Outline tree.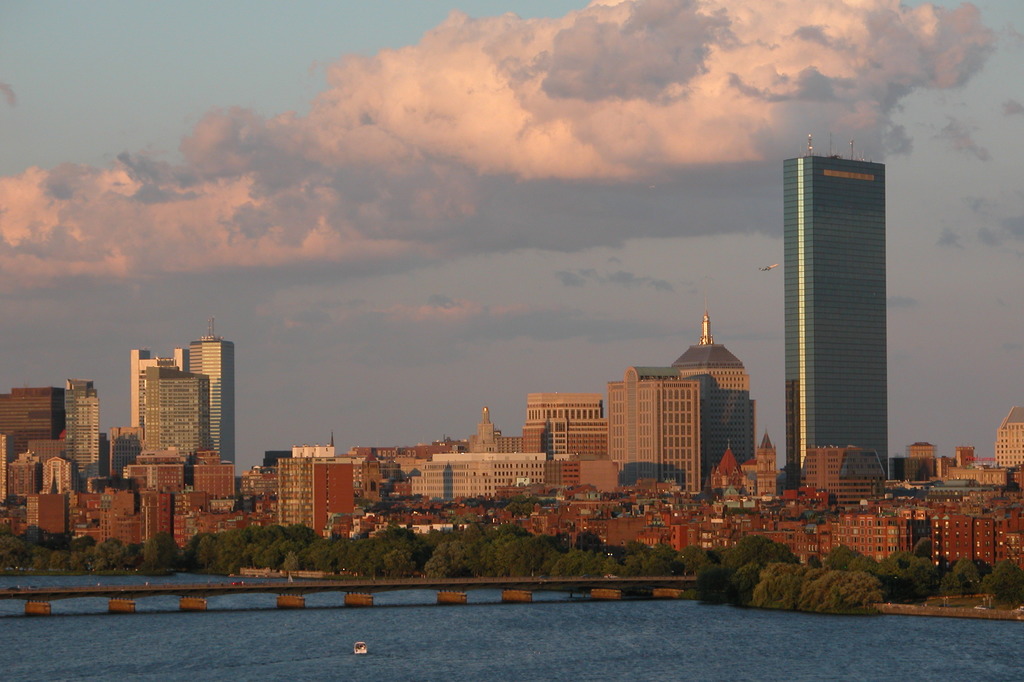
Outline: (19,537,38,571).
